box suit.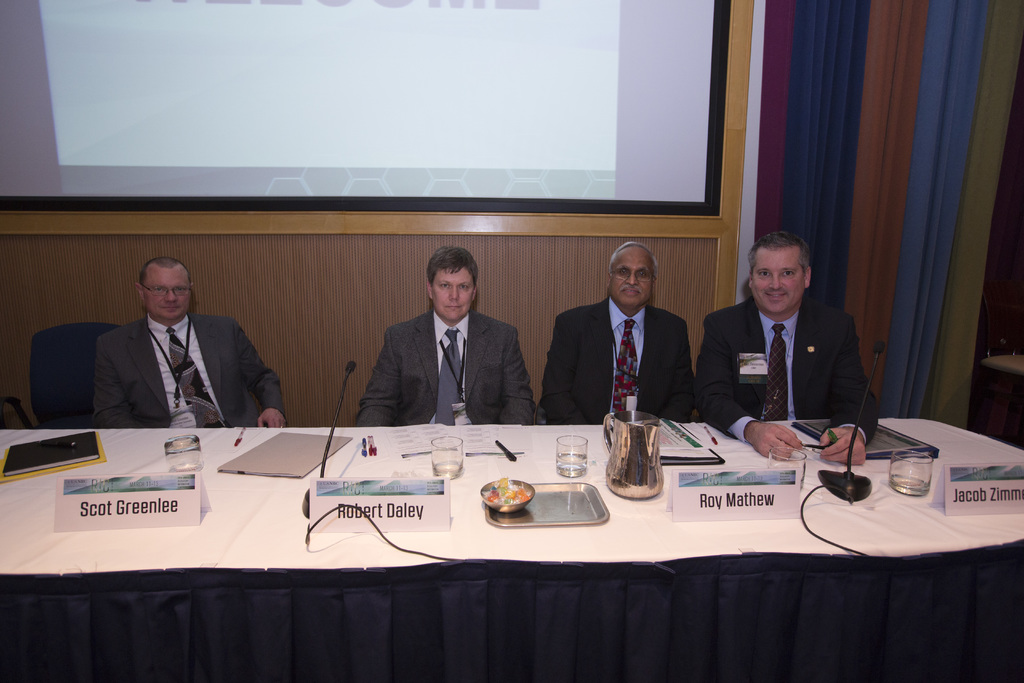
{"left": 696, "top": 293, "right": 876, "bottom": 448}.
